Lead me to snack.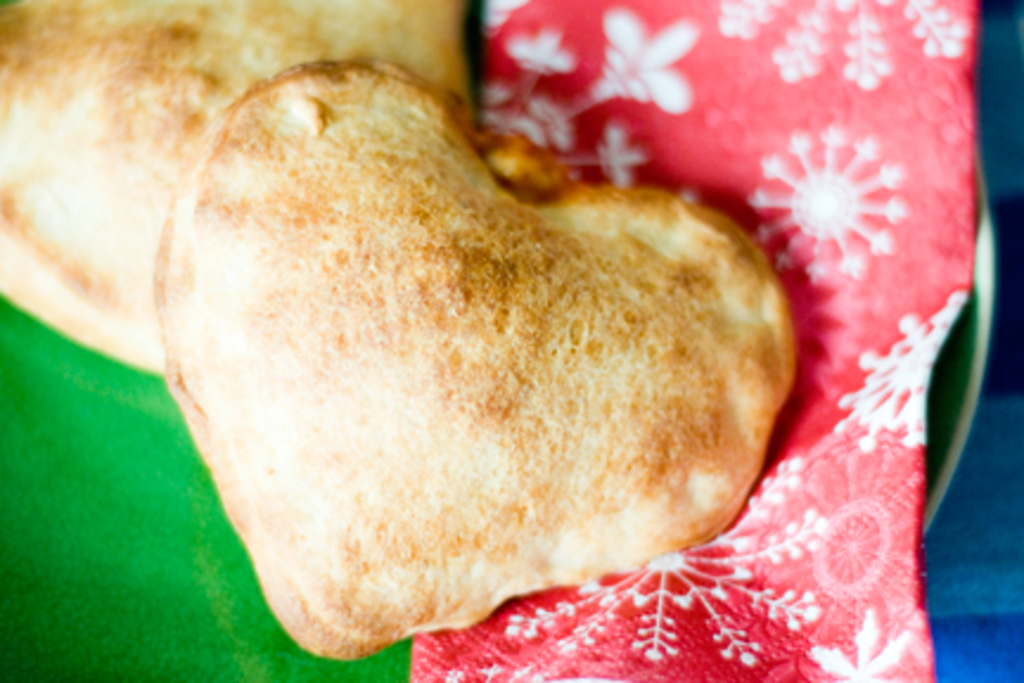
Lead to l=0, t=0, r=583, b=382.
